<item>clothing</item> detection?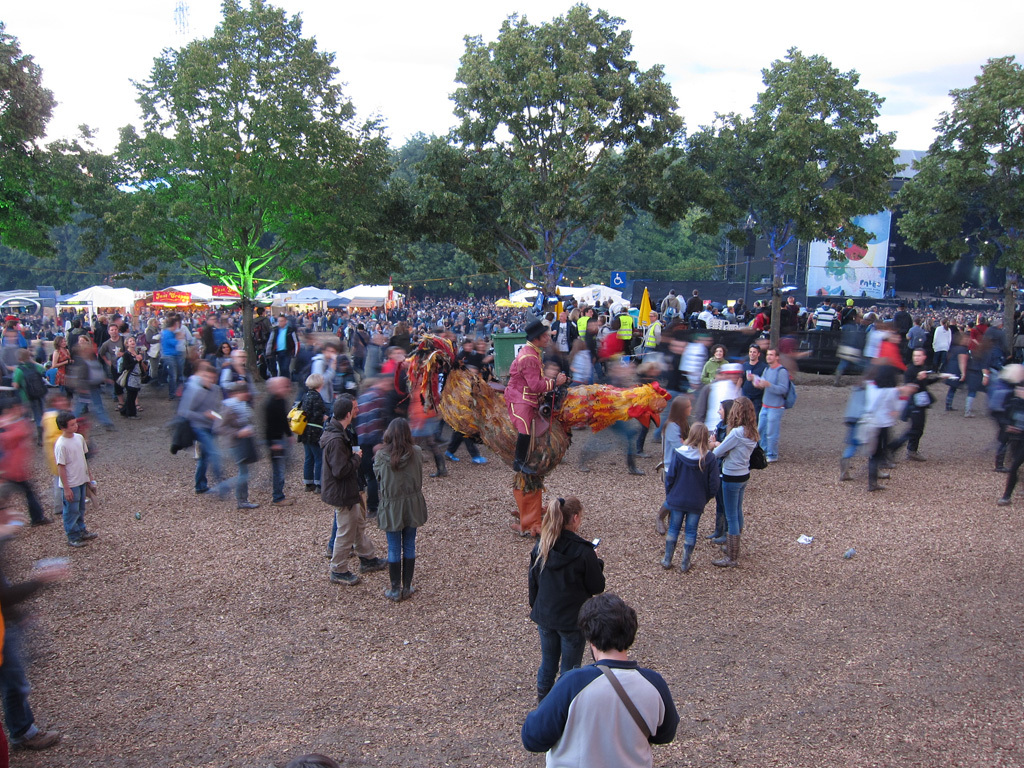
box(264, 328, 298, 376)
